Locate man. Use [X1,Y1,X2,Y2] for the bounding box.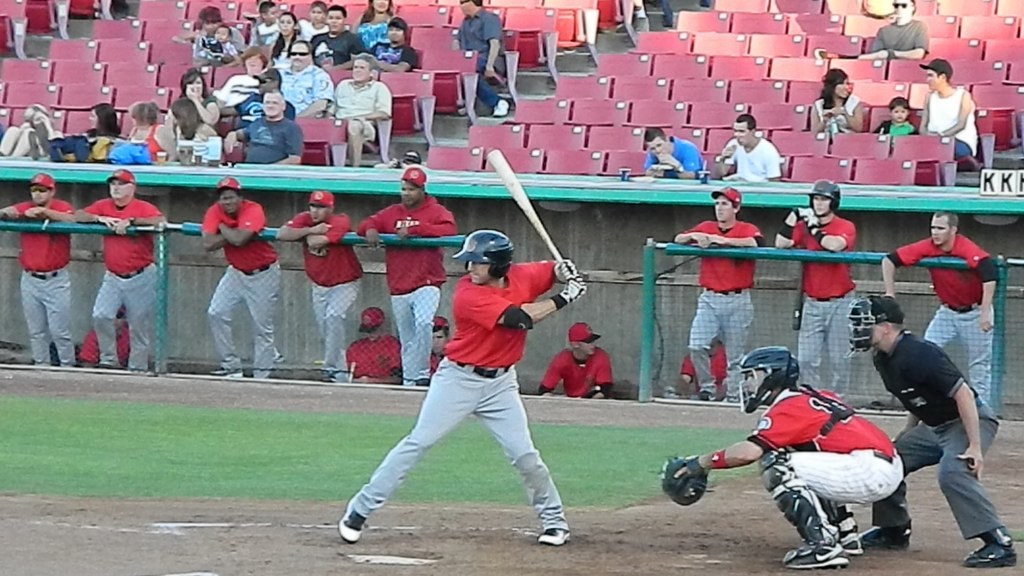
[847,292,1015,575].
